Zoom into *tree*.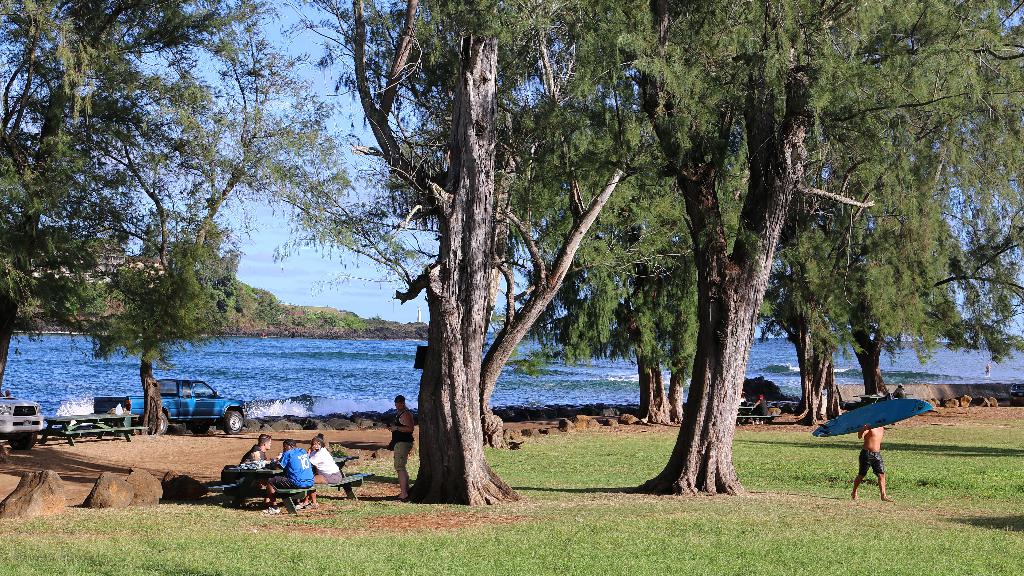
Zoom target: (left=0, top=0, right=335, bottom=438).
